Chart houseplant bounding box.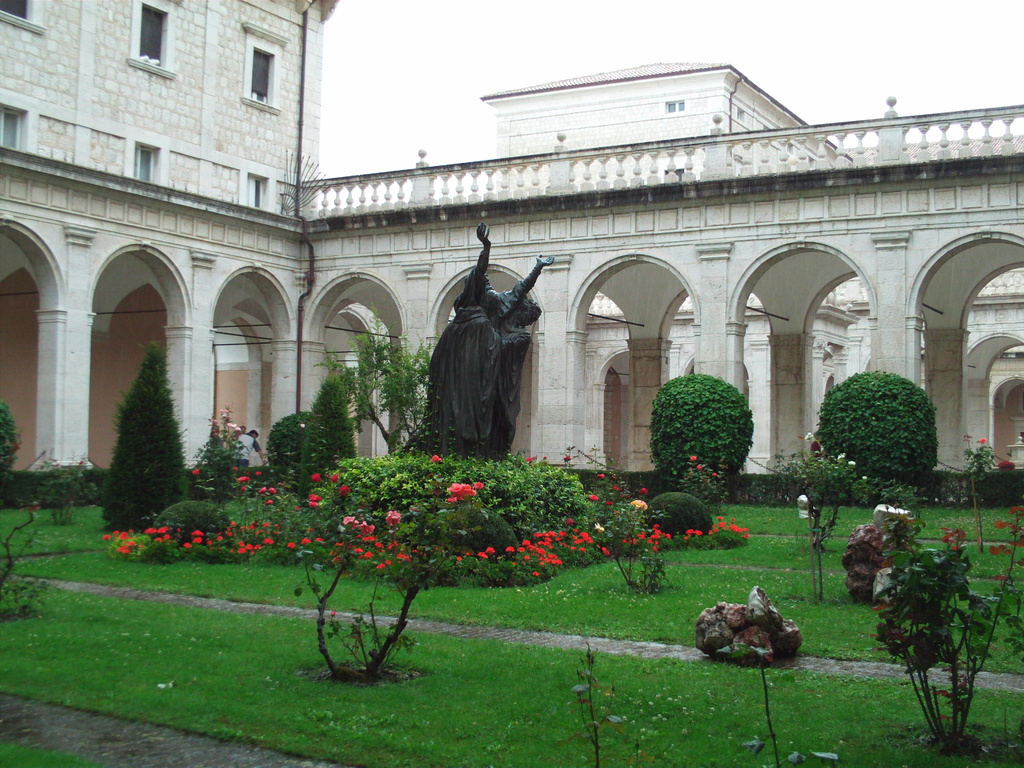
Charted: bbox=[683, 457, 731, 520].
